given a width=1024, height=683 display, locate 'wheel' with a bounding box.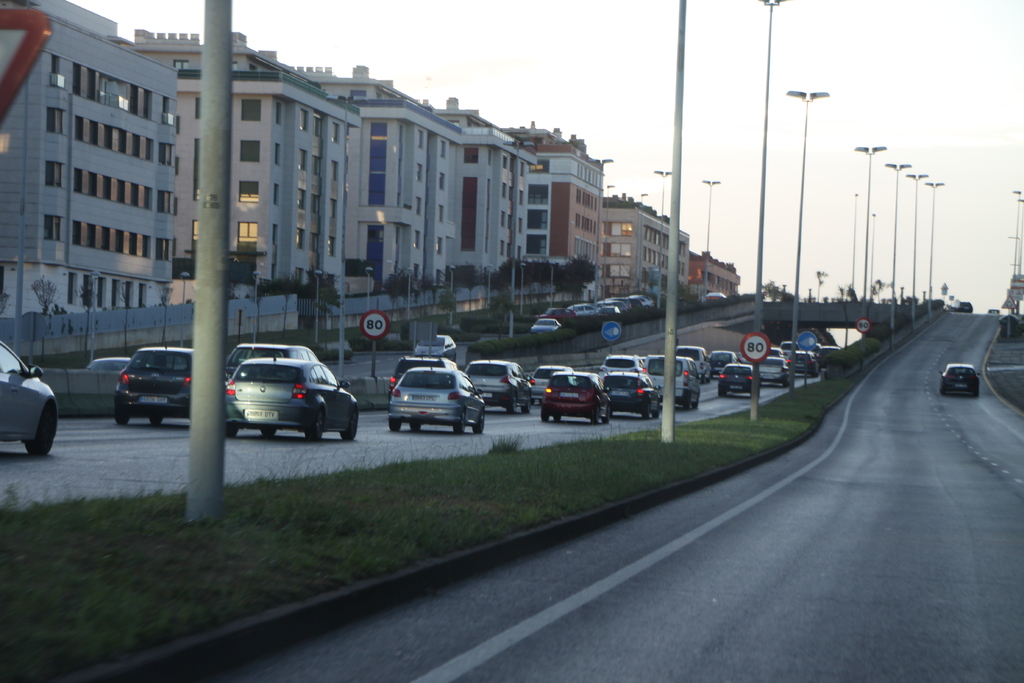
Located: pyautogui.locateOnScreen(114, 410, 130, 425).
